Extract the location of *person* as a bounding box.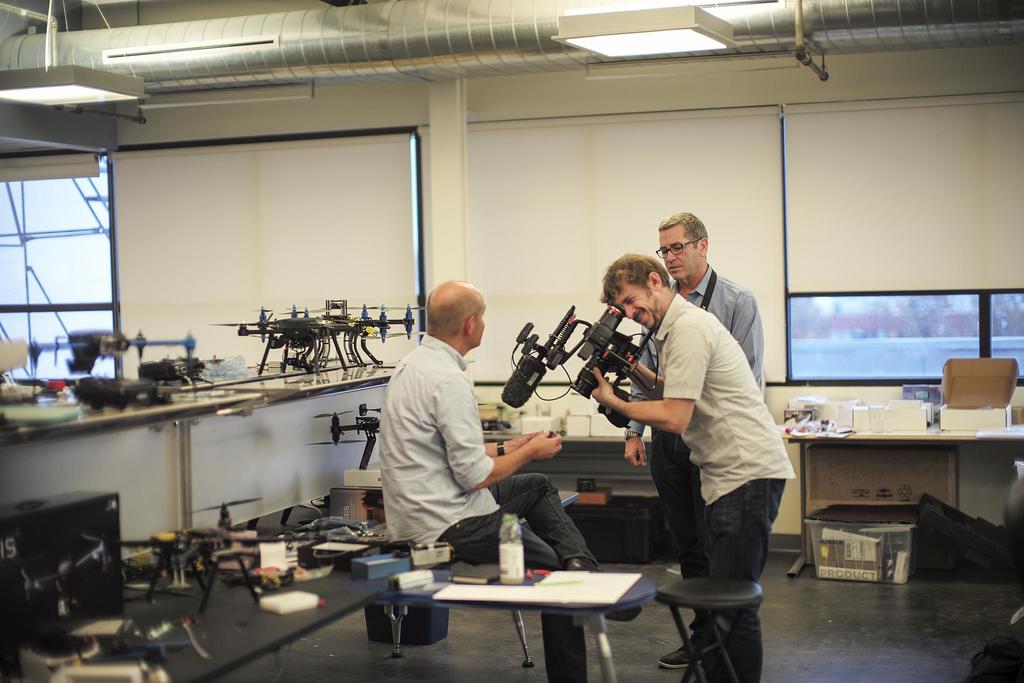
Rect(612, 205, 767, 682).
